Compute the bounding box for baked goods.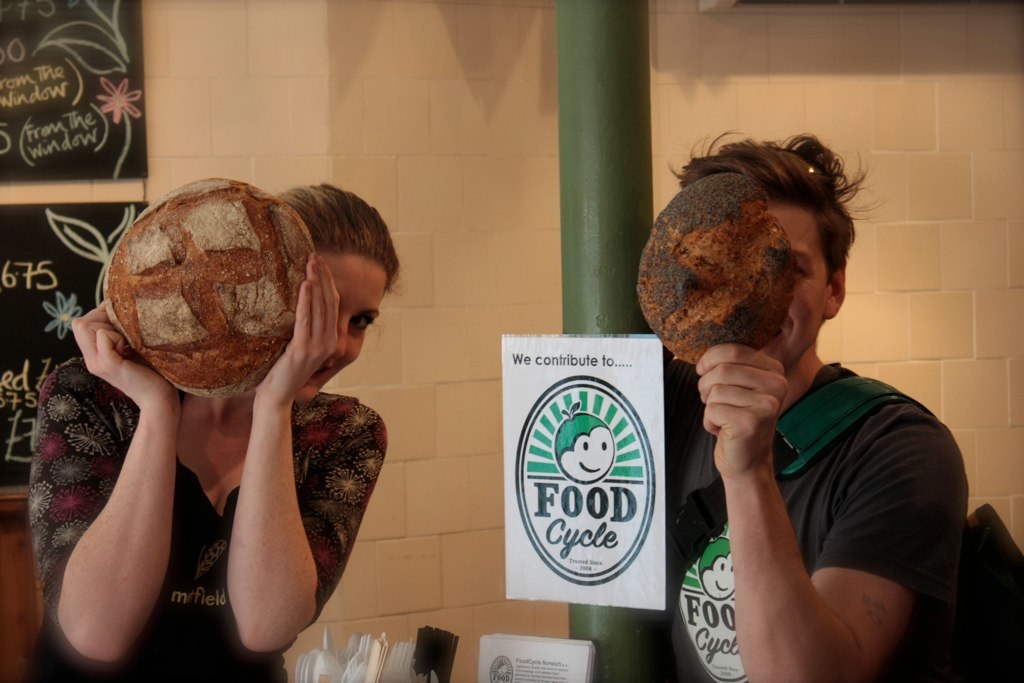
[636, 172, 797, 371].
